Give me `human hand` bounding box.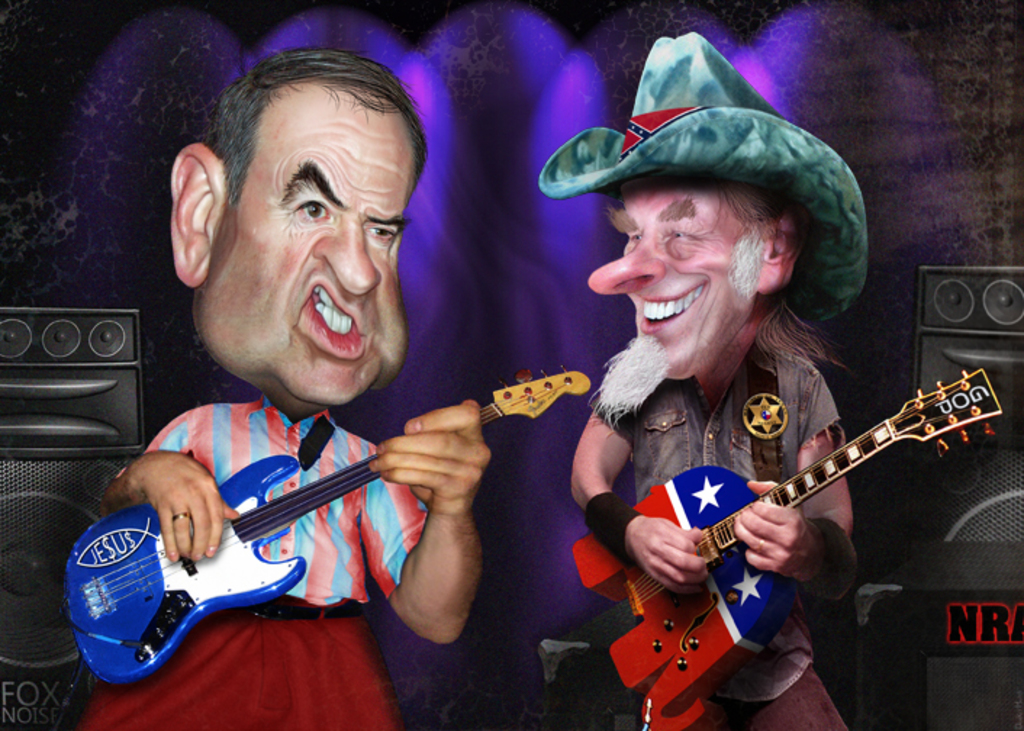
rect(139, 453, 244, 561).
